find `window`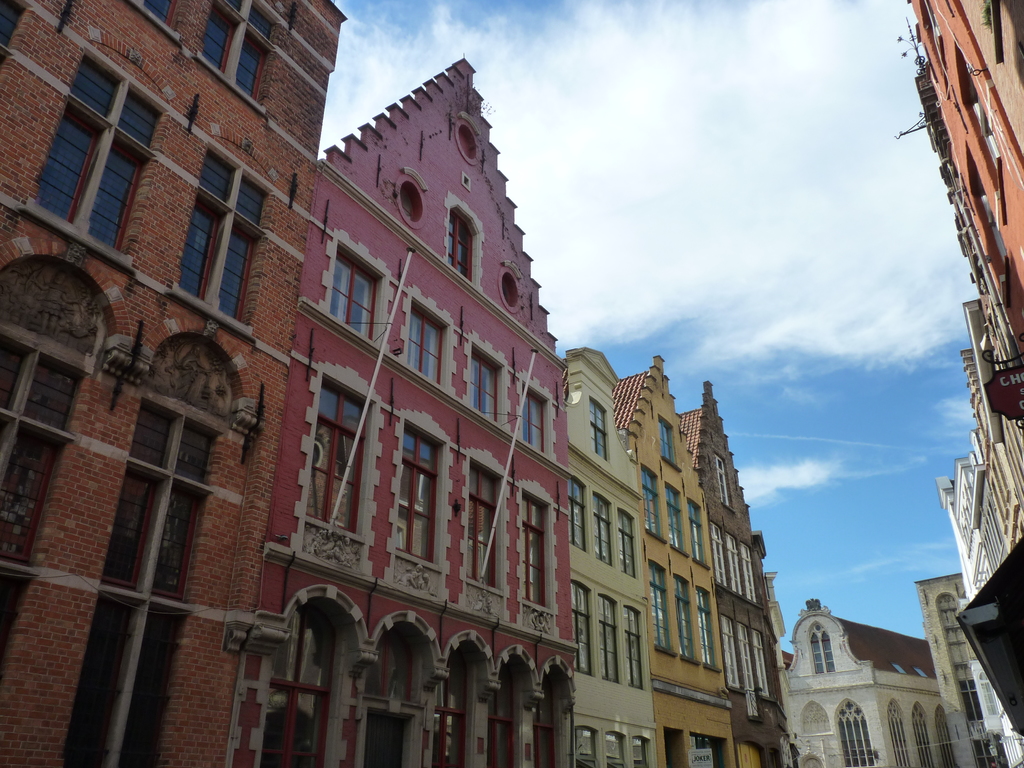
624 609 641 692
